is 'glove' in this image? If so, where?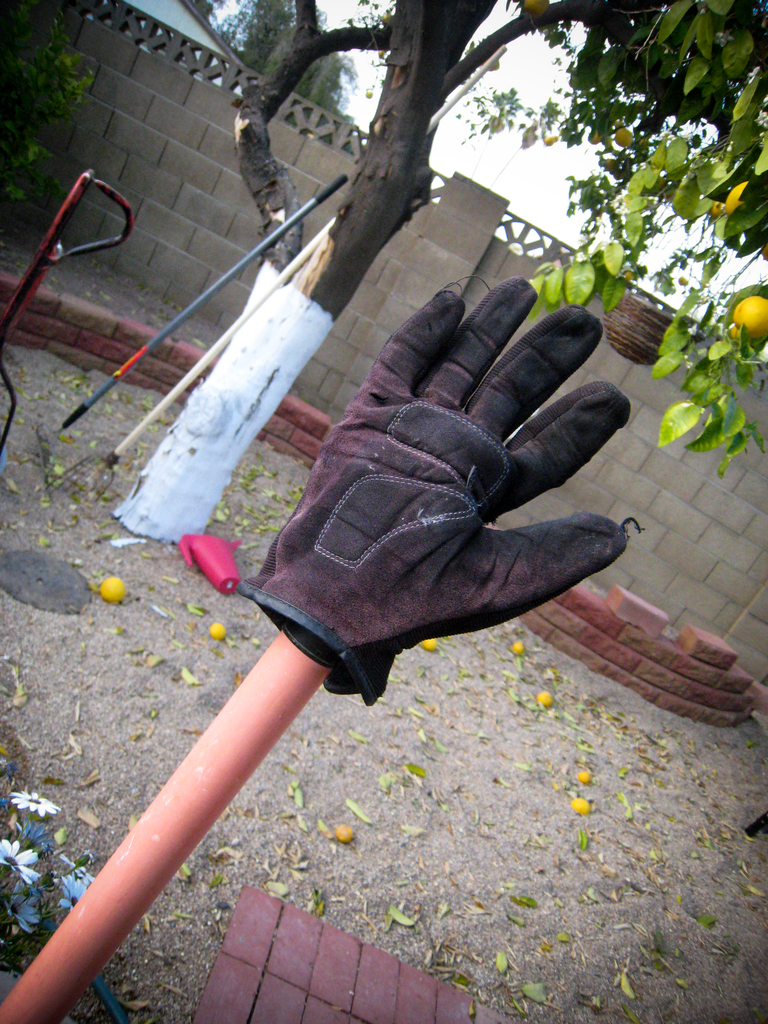
Yes, at pyautogui.locateOnScreen(236, 275, 645, 706).
